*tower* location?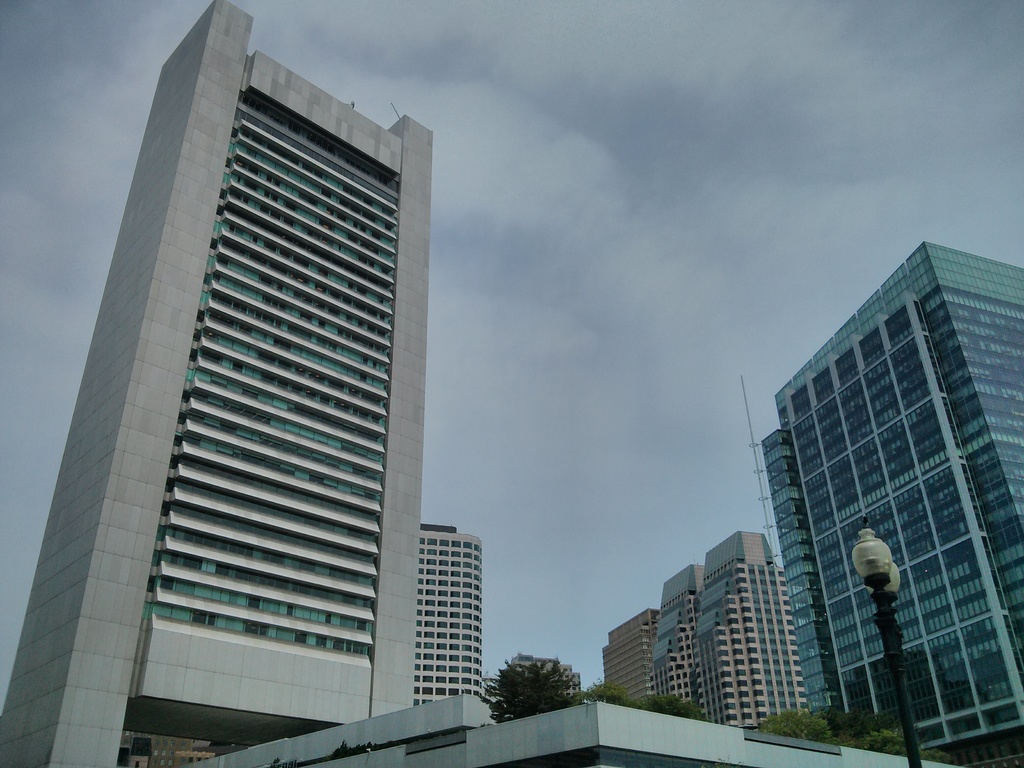
select_region(12, 10, 456, 720)
